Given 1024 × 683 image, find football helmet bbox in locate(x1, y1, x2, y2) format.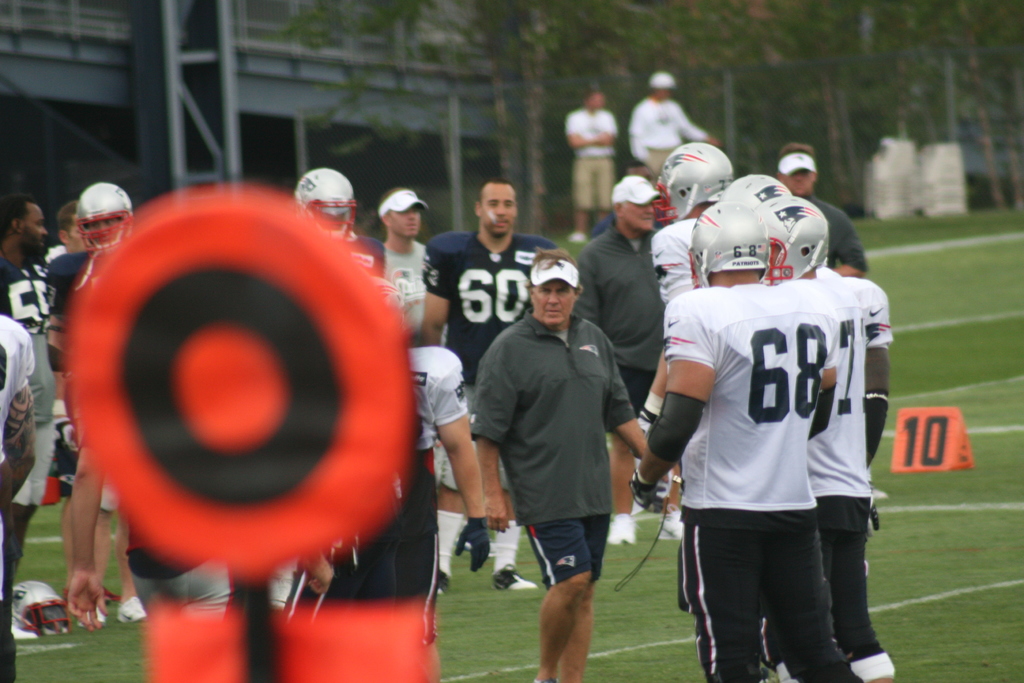
locate(728, 176, 789, 211).
